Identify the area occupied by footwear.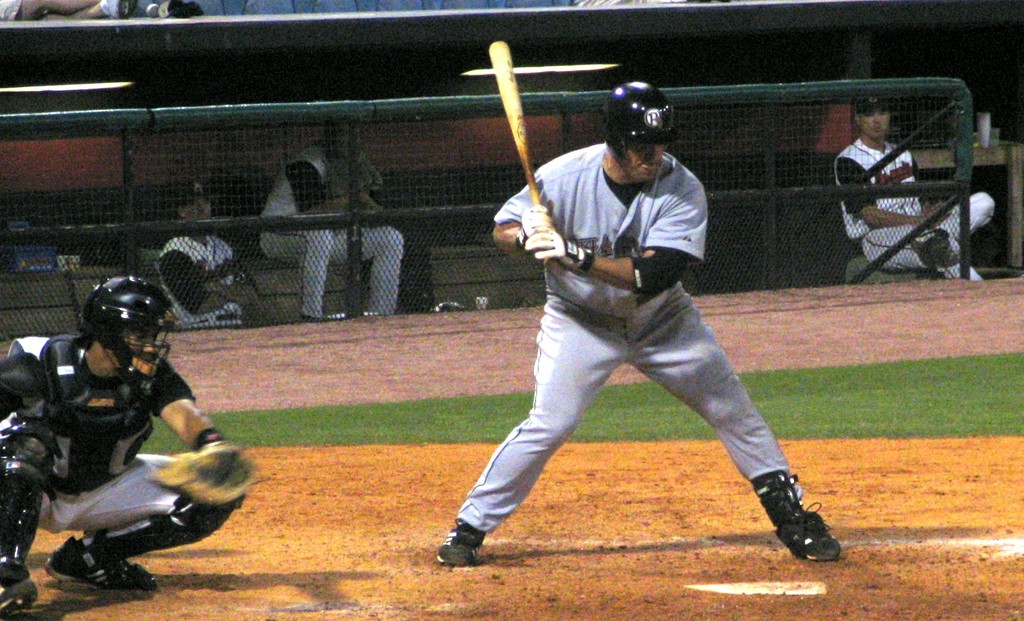
Area: region(437, 518, 484, 564).
